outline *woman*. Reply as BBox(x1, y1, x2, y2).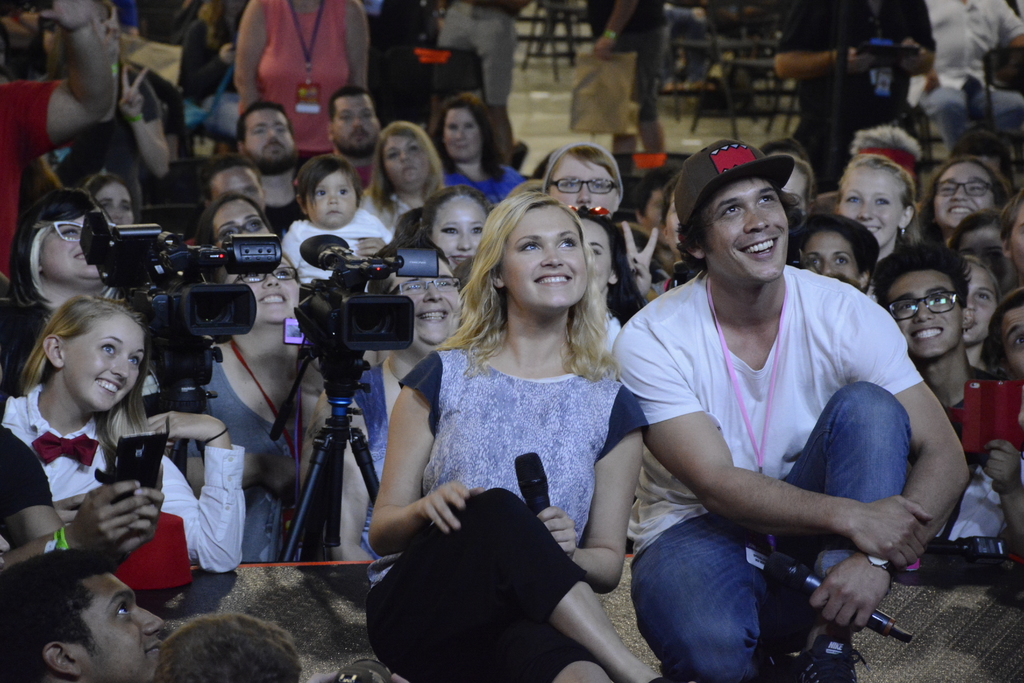
BBox(414, 185, 490, 281).
